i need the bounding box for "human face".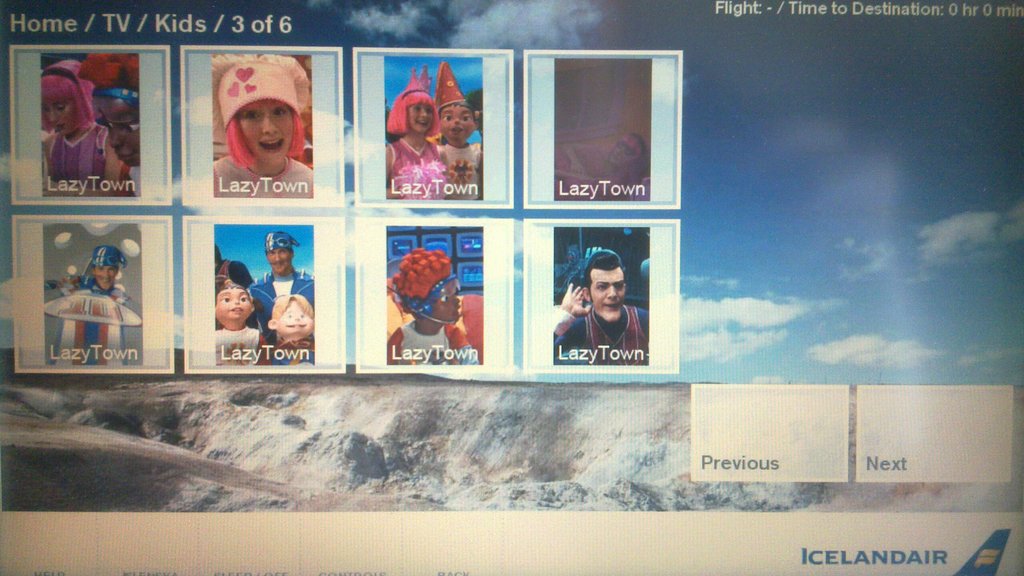
Here it is: l=270, t=241, r=295, b=282.
